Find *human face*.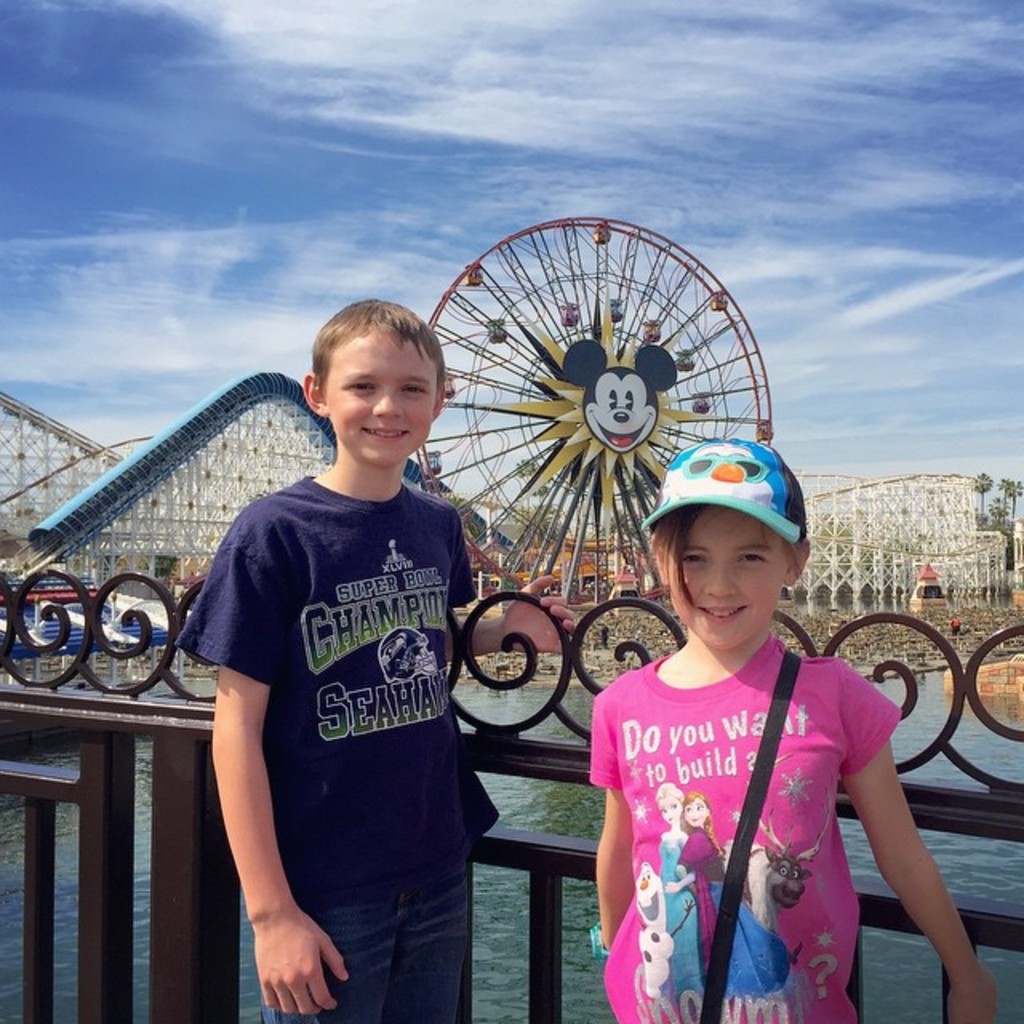
box(326, 331, 442, 464).
